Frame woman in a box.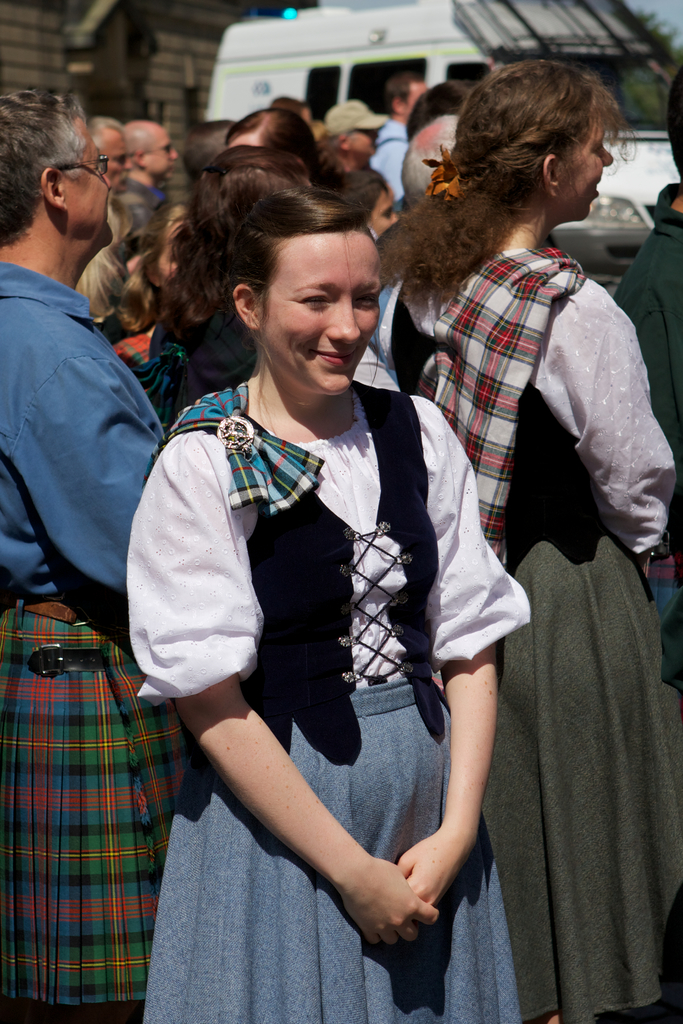
[379,52,682,1022].
